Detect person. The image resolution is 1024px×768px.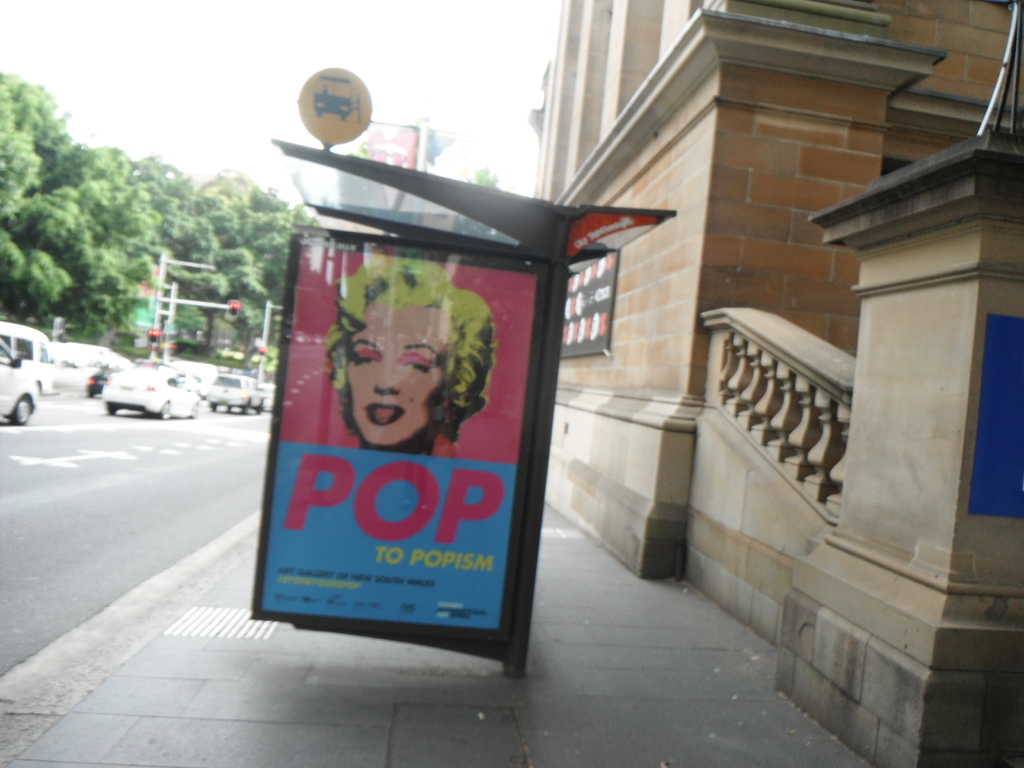
pyautogui.locateOnScreen(306, 268, 480, 506).
